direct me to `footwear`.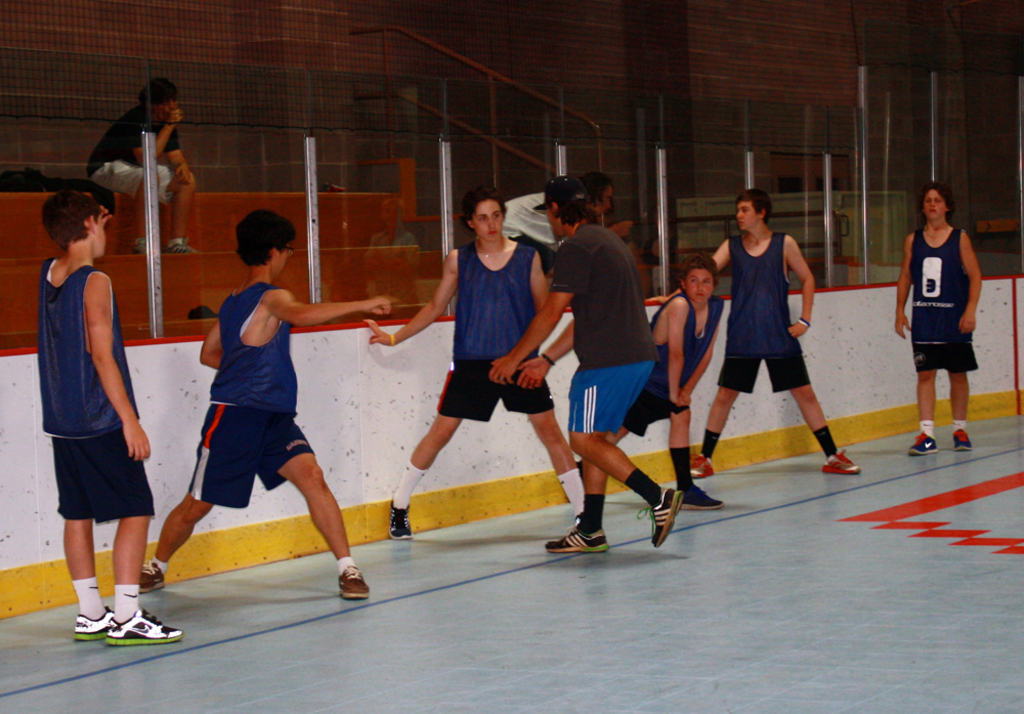
Direction: crop(336, 564, 375, 596).
